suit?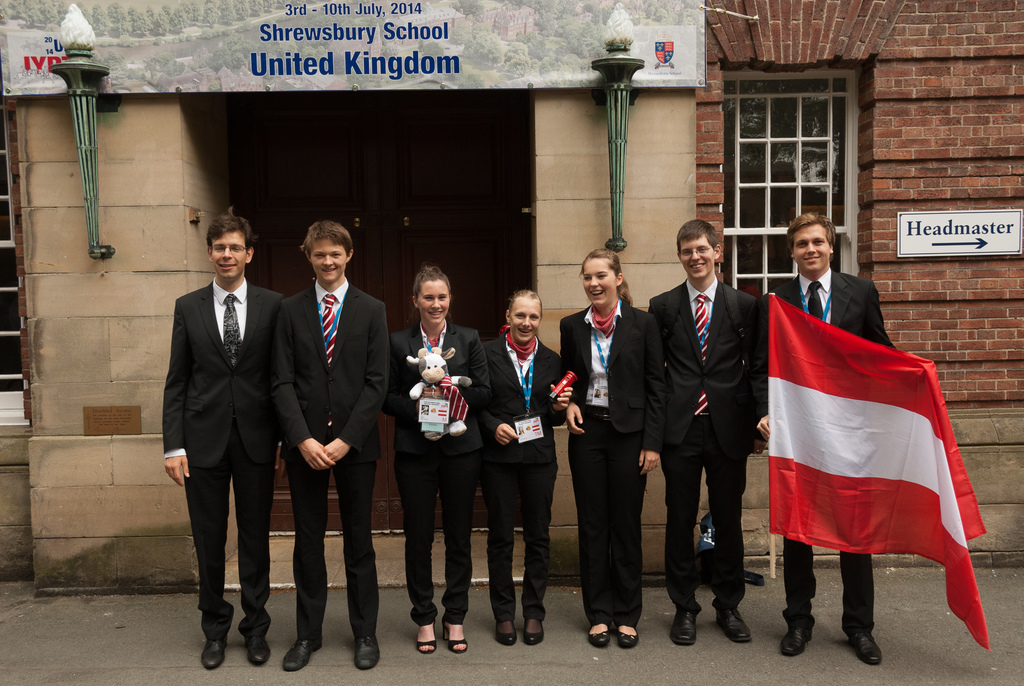
(557,298,662,619)
